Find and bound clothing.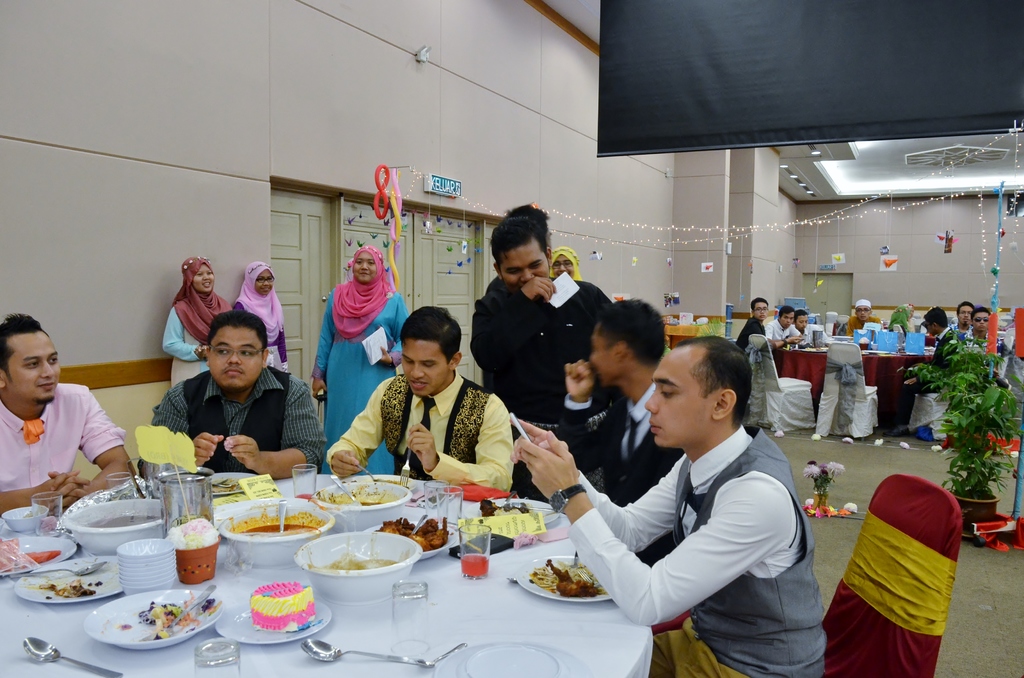
Bound: (left=312, top=238, right=422, bottom=460).
